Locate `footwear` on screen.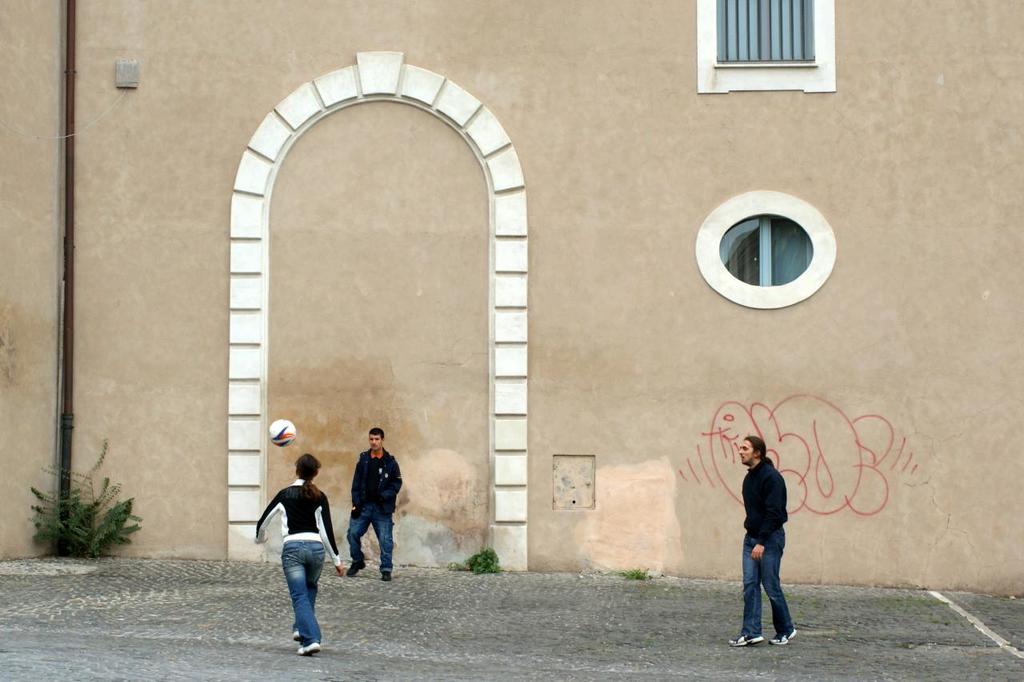
On screen at locate(381, 570, 397, 583).
